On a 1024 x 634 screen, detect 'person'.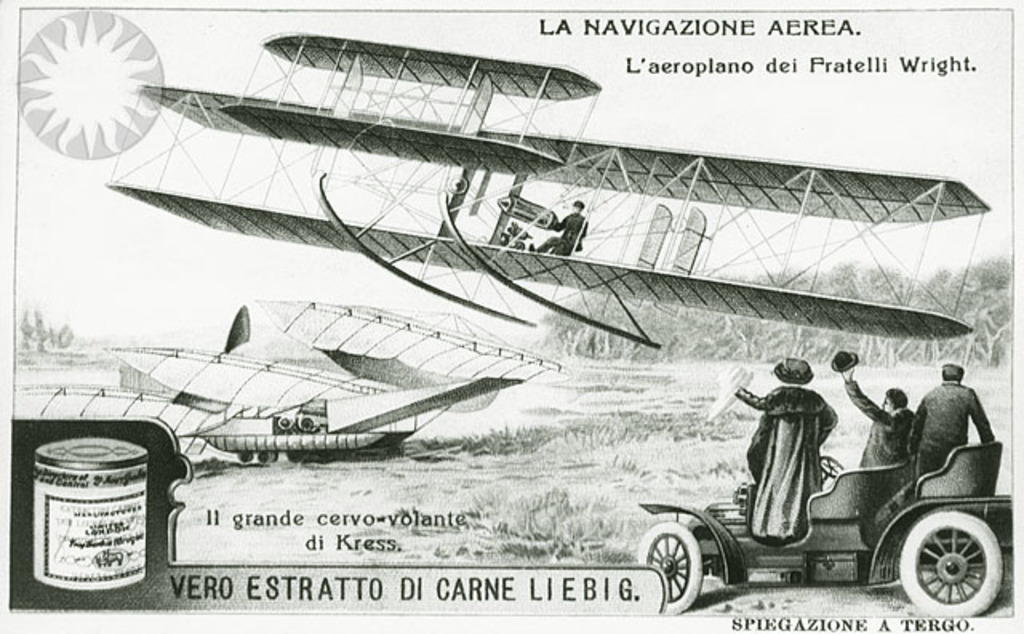
bbox=(909, 360, 998, 476).
